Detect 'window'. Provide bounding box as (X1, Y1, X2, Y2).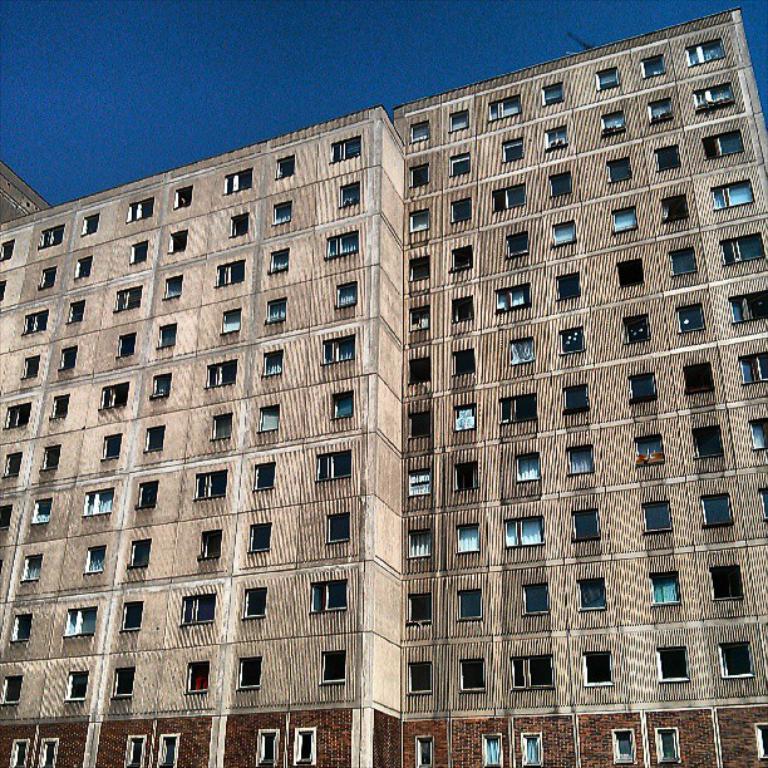
(565, 384, 590, 412).
